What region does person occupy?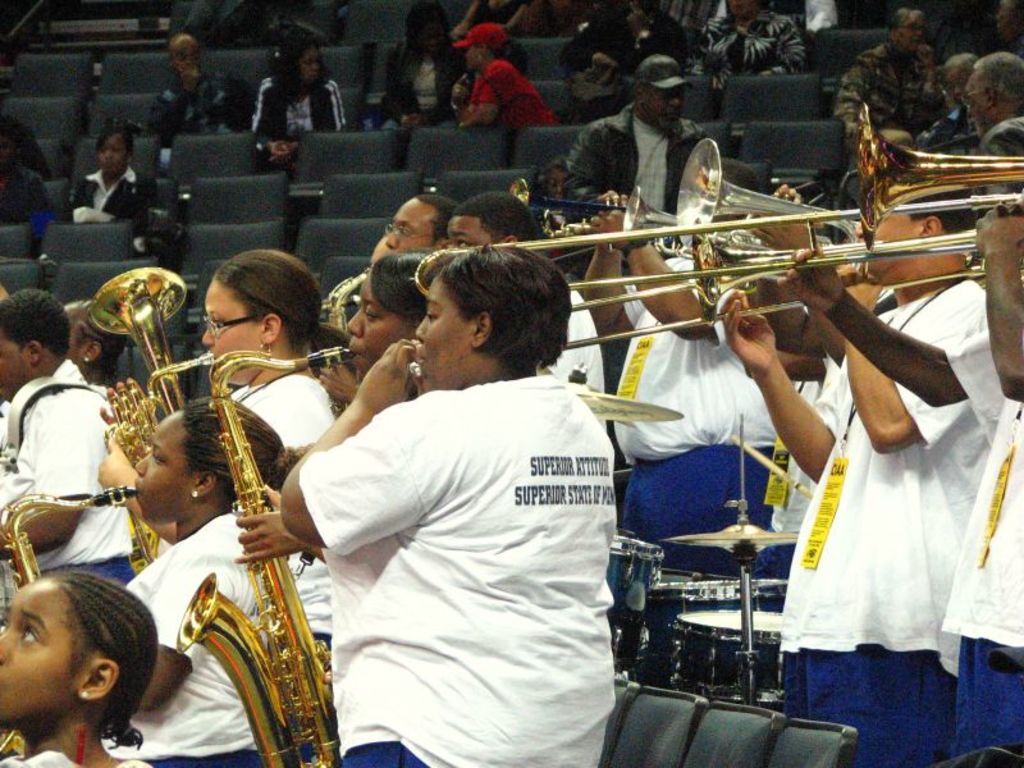
[954, 52, 1023, 214].
